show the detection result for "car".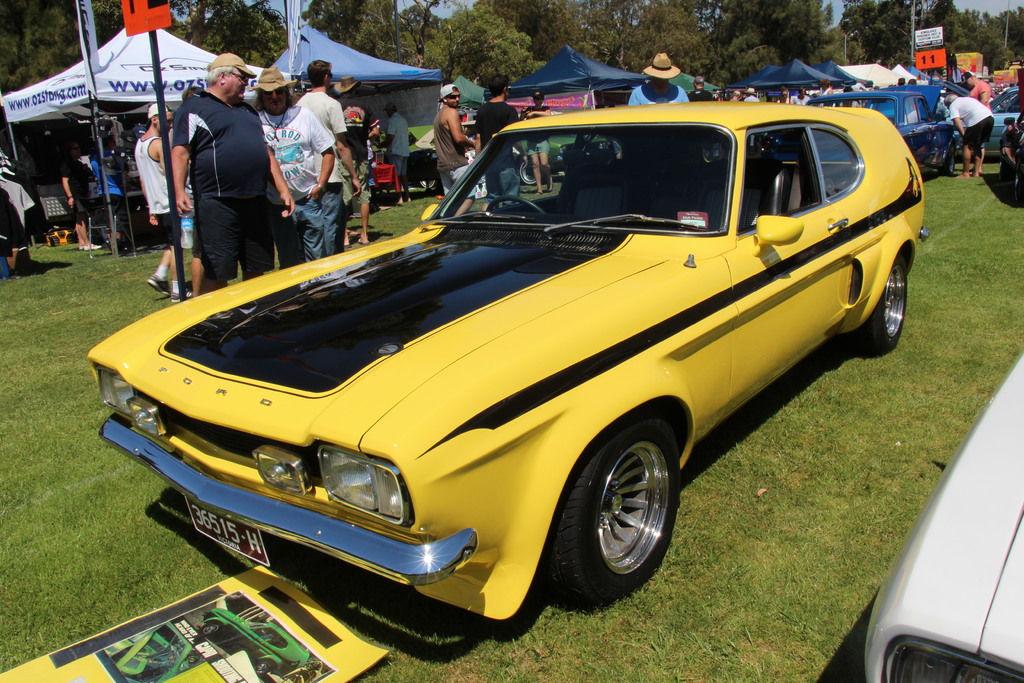
[851, 343, 1023, 682].
